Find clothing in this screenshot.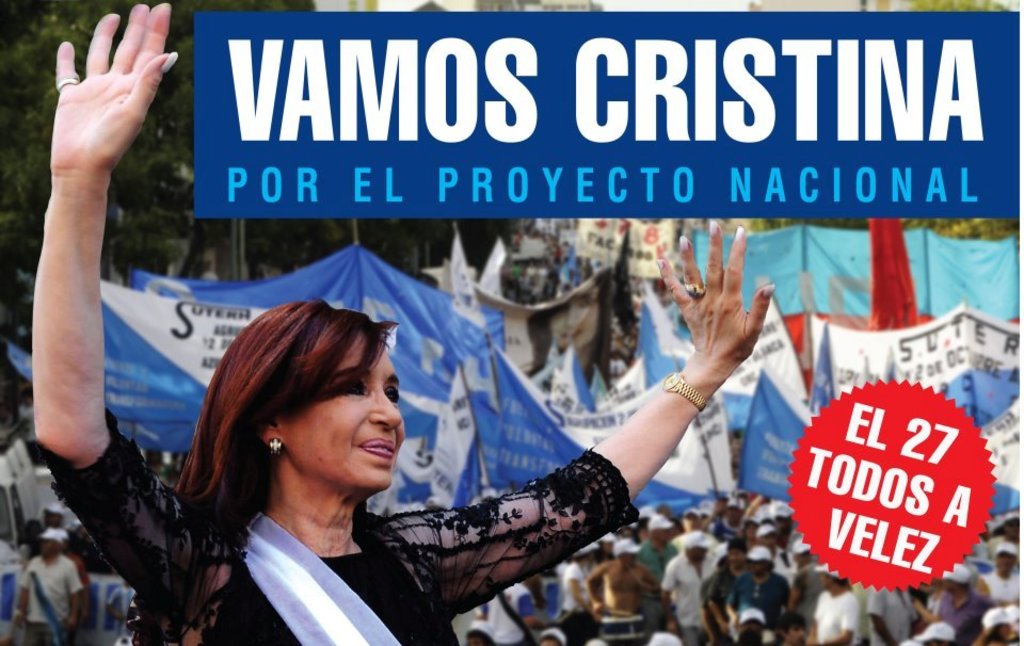
The bounding box for clothing is <bbox>972, 574, 1023, 609</bbox>.
